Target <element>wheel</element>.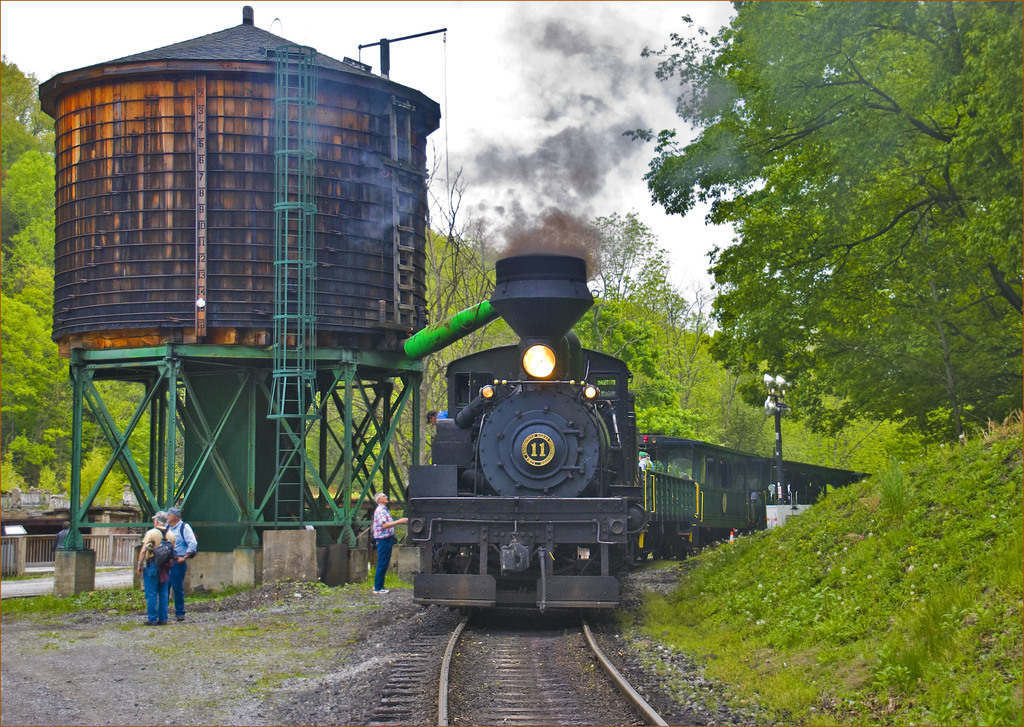
Target region: <box>662,543,671,562</box>.
